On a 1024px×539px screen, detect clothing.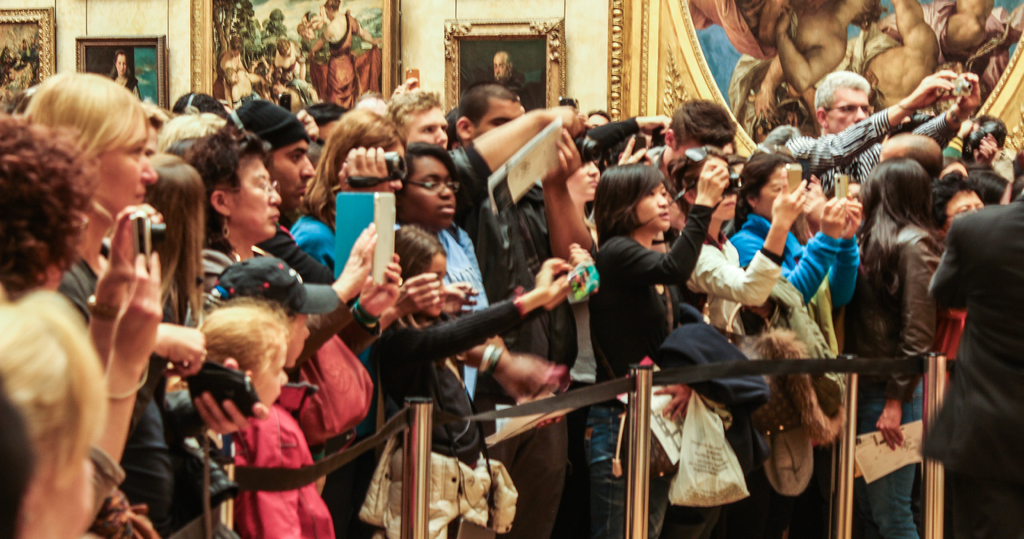
left=230, top=405, right=335, bottom=538.
